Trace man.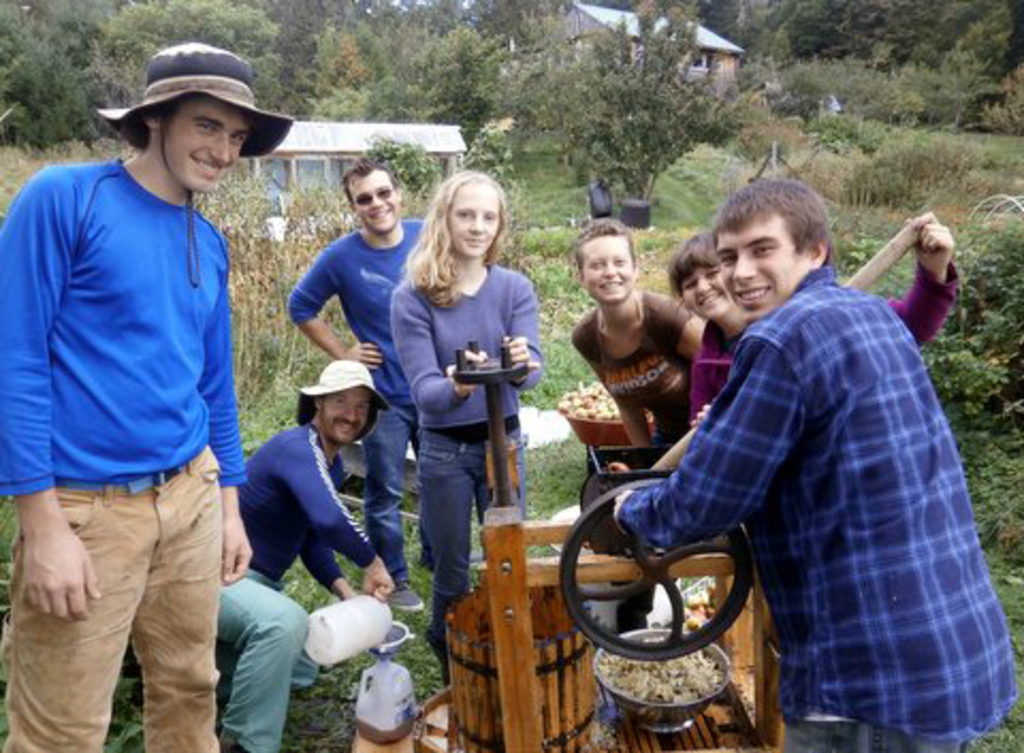
Traced to bbox=(597, 173, 1015, 751).
